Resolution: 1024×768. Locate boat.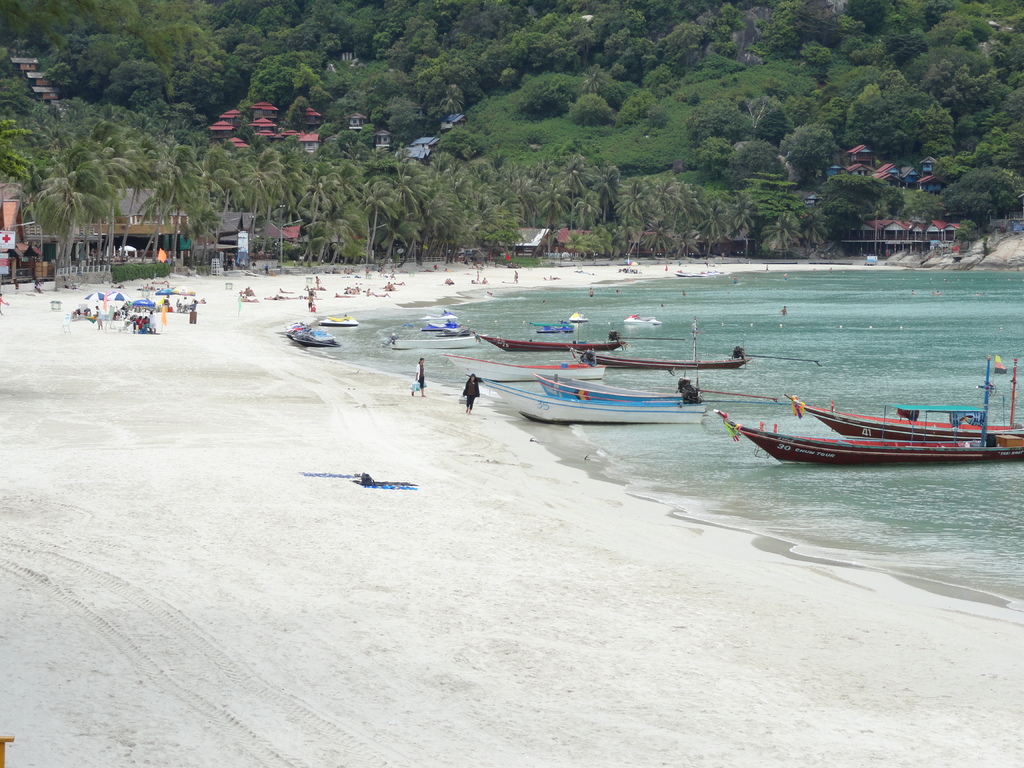
detection(437, 353, 604, 383).
